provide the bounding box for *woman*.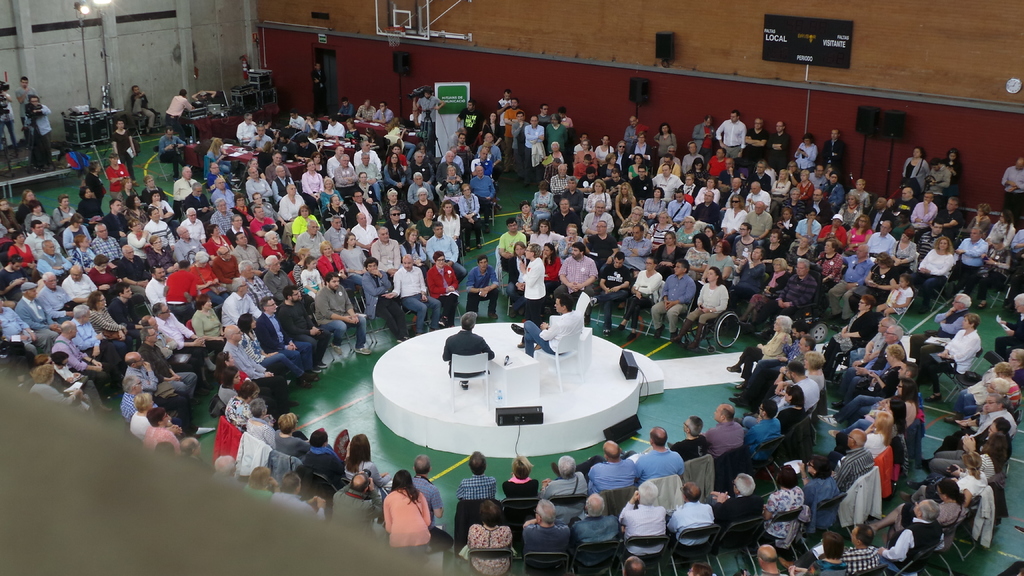
504 239 527 312.
